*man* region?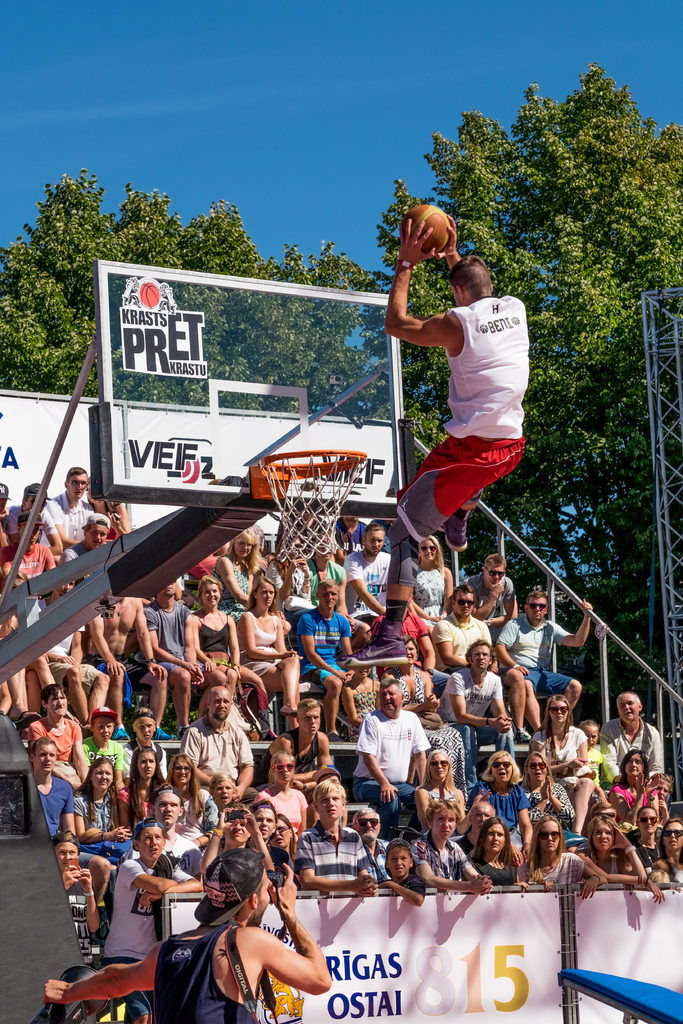
<region>47, 467, 90, 545</region>
